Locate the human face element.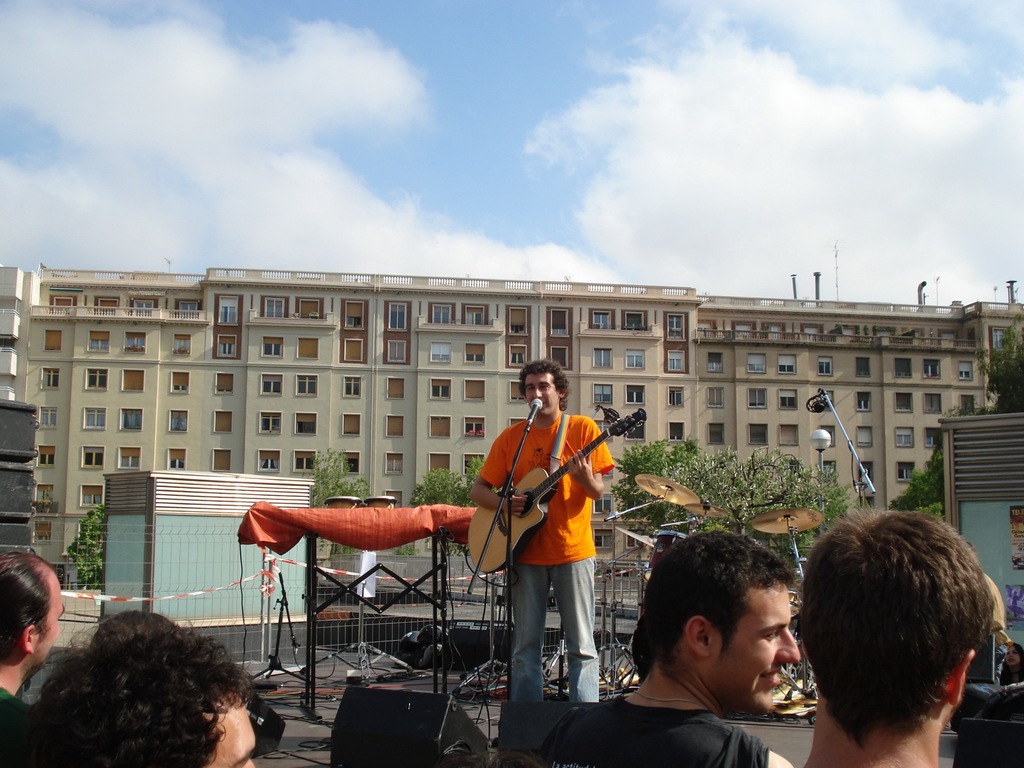
Element bbox: x1=207 y1=698 x2=257 y2=767.
